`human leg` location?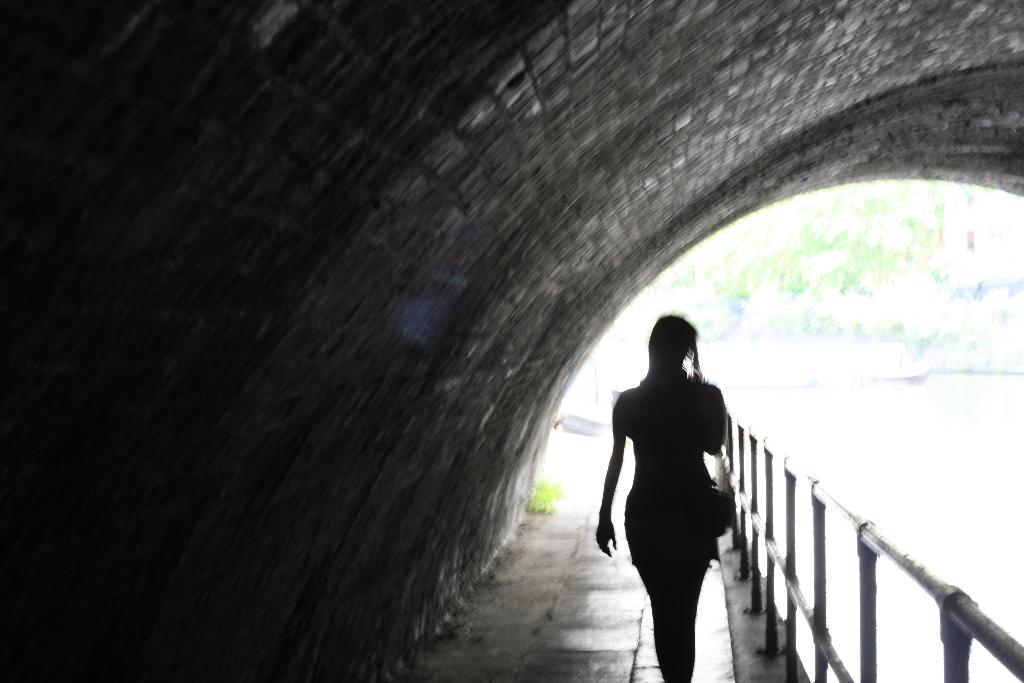
(left=621, top=500, right=671, bottom=682)
